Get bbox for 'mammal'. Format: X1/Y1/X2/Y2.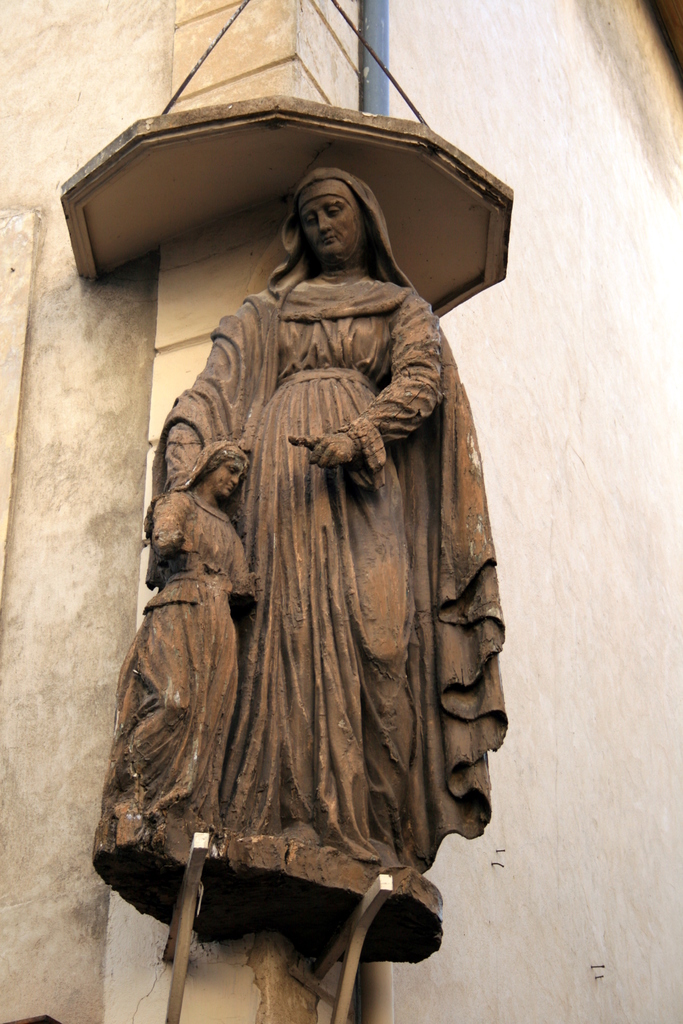
141/163/514/870.
